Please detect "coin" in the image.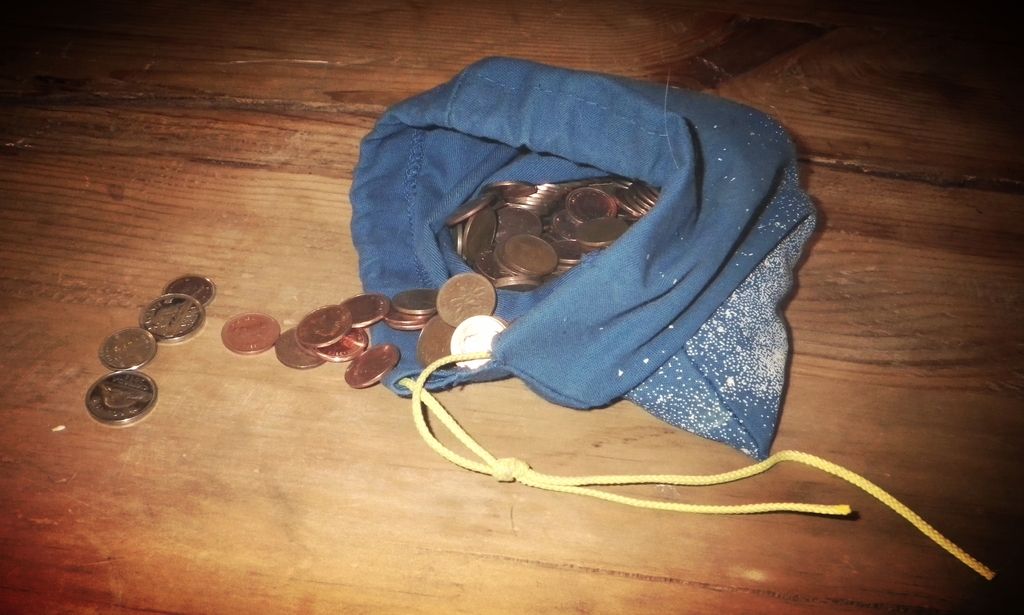
[left=272, top=325, right=324, bottom=370].
